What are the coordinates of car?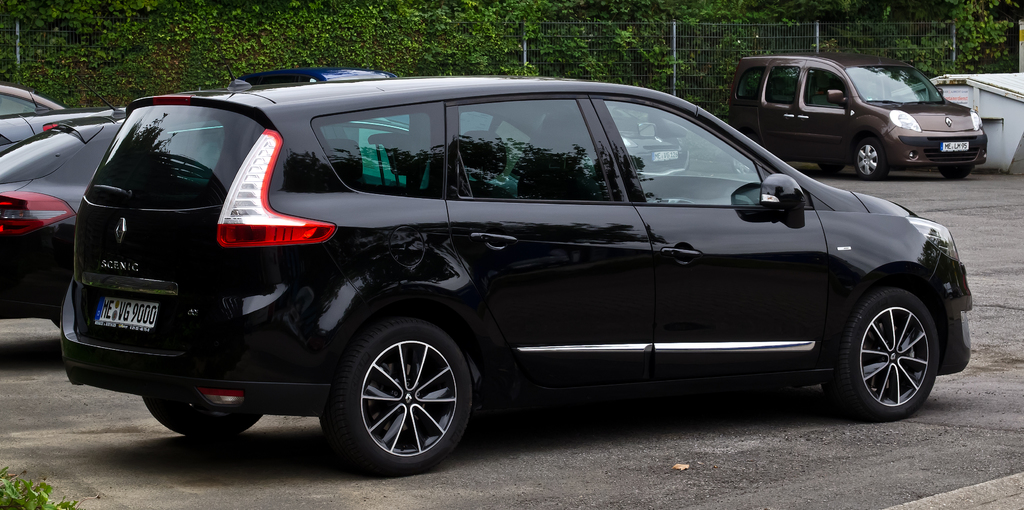
x1=0, y1=83, x2=62, y2=115.
